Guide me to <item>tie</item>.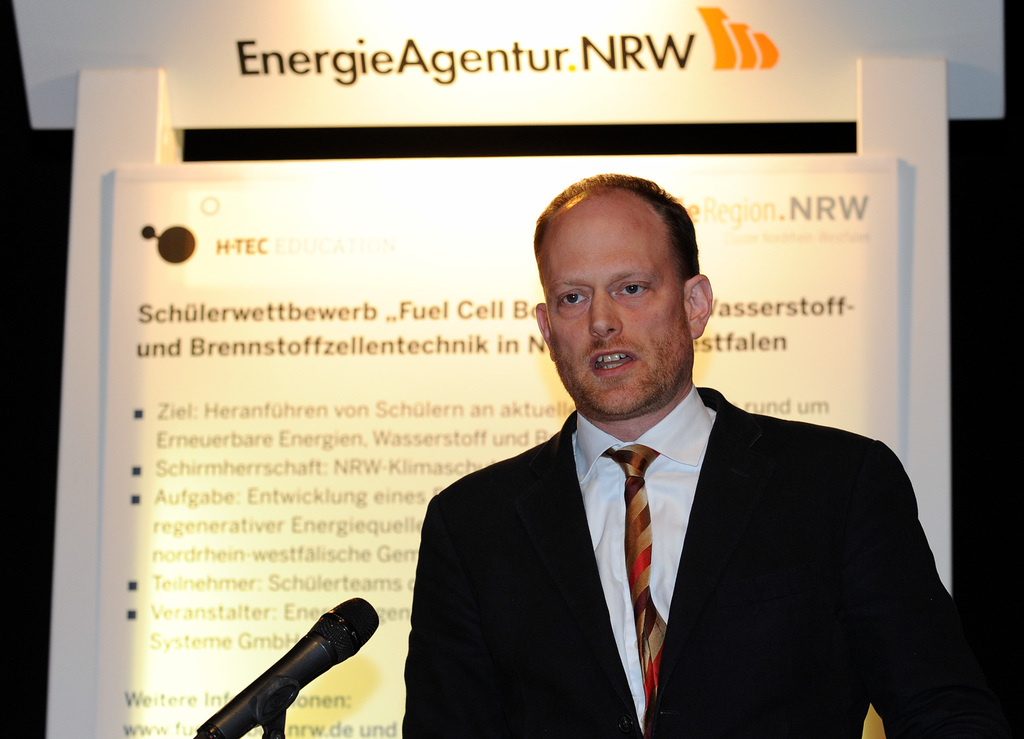
Guidance: 602/441/671/711.
